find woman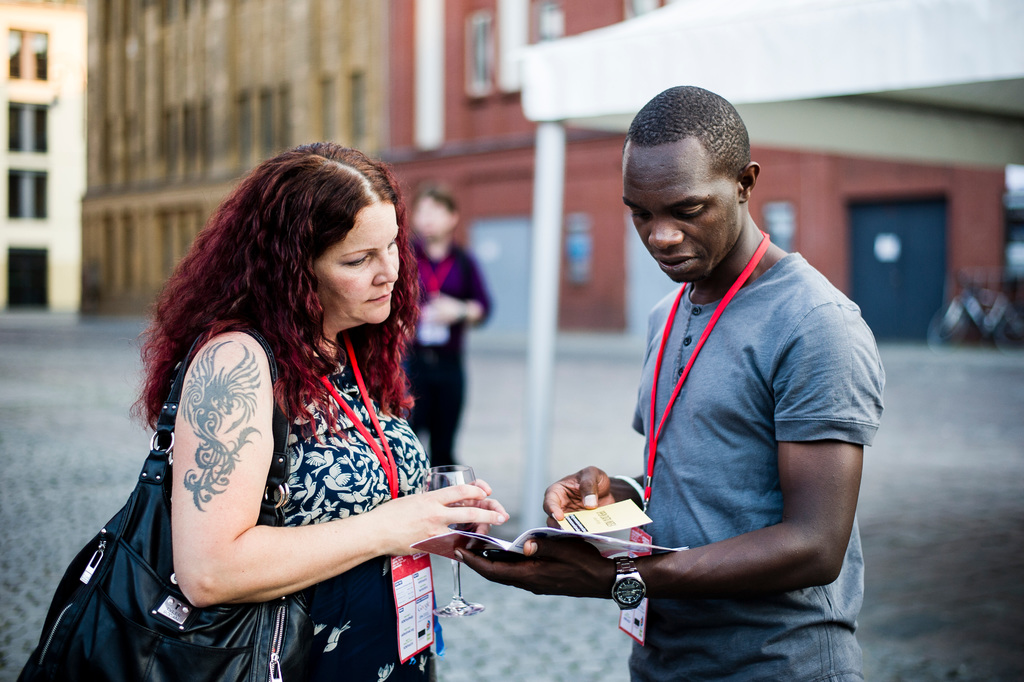
<bbox>126, 143, 509, 681</bbox>
